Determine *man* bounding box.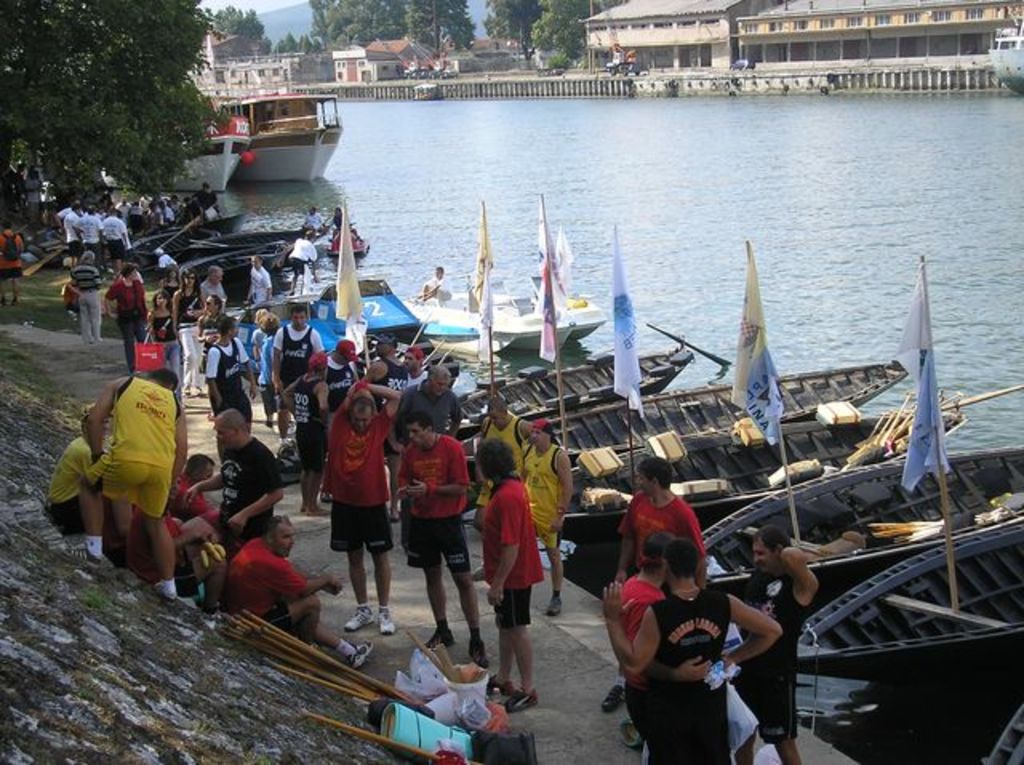
Determined: [174,451,214,515].
